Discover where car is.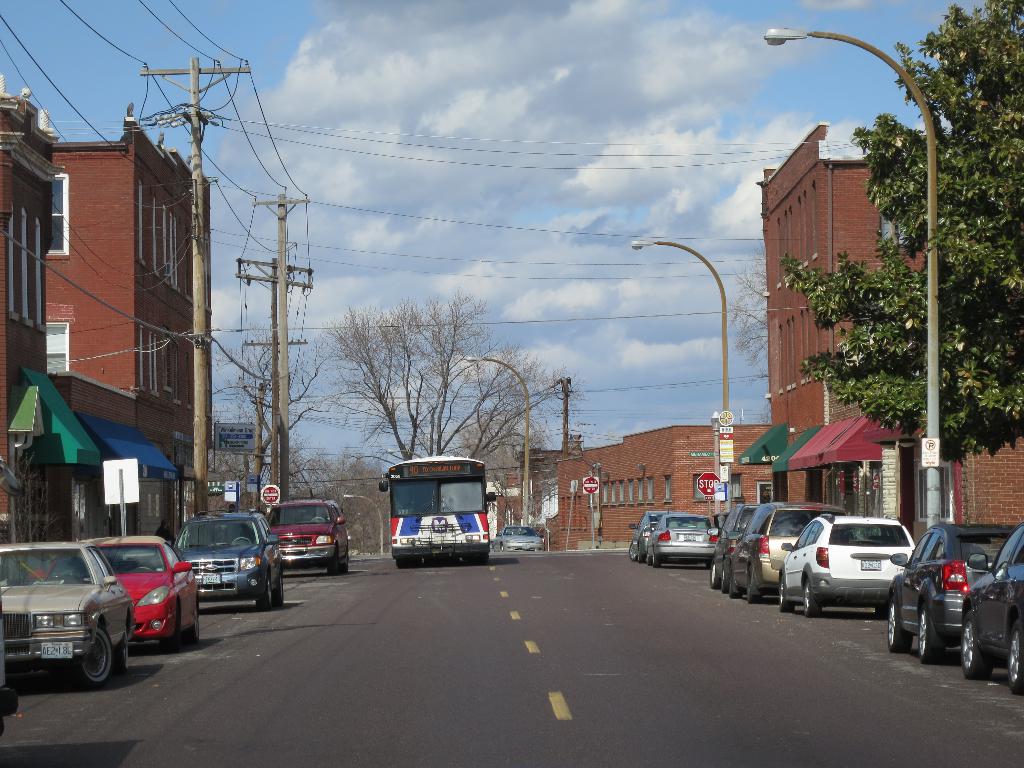
Discovered at crop(77, 536, 198, 655).
